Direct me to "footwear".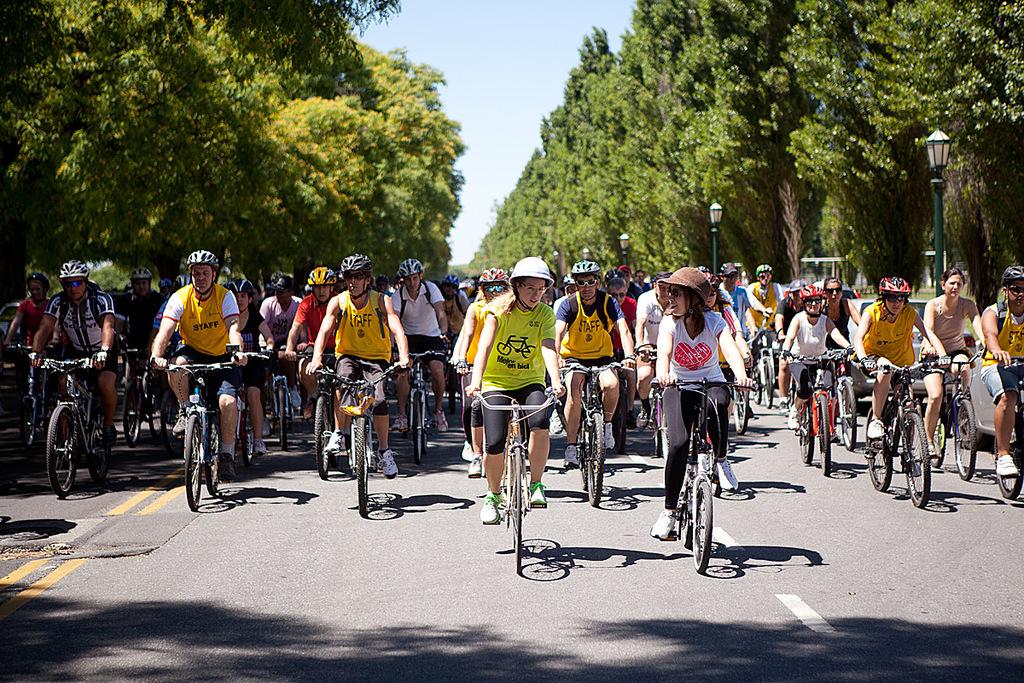
Direction: (218, 452, 236, 482).
